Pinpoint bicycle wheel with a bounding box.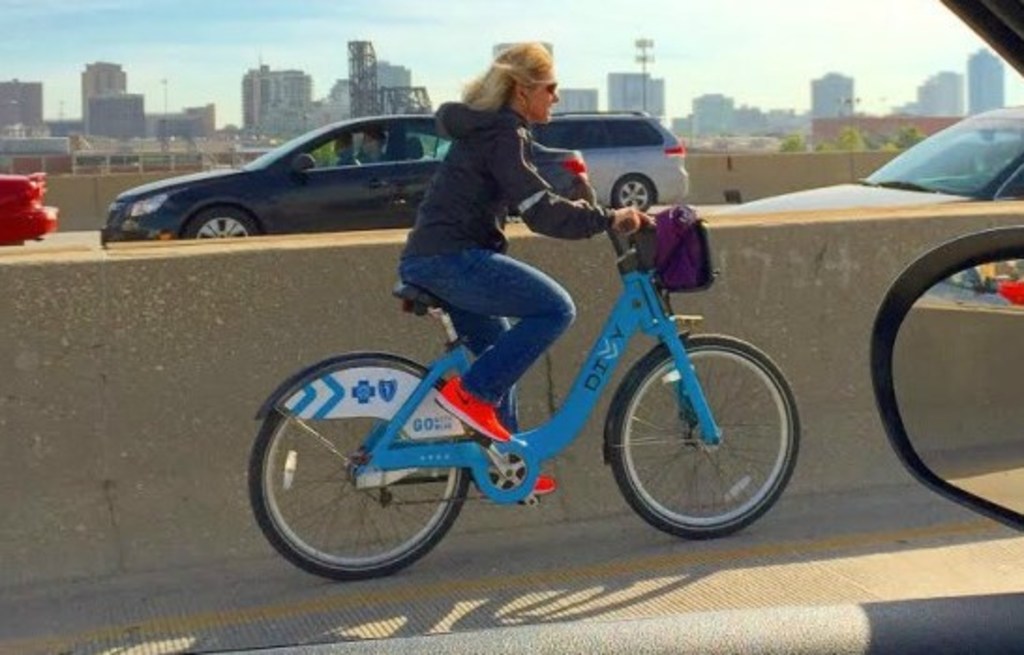
(248, 404, 465, 582).
